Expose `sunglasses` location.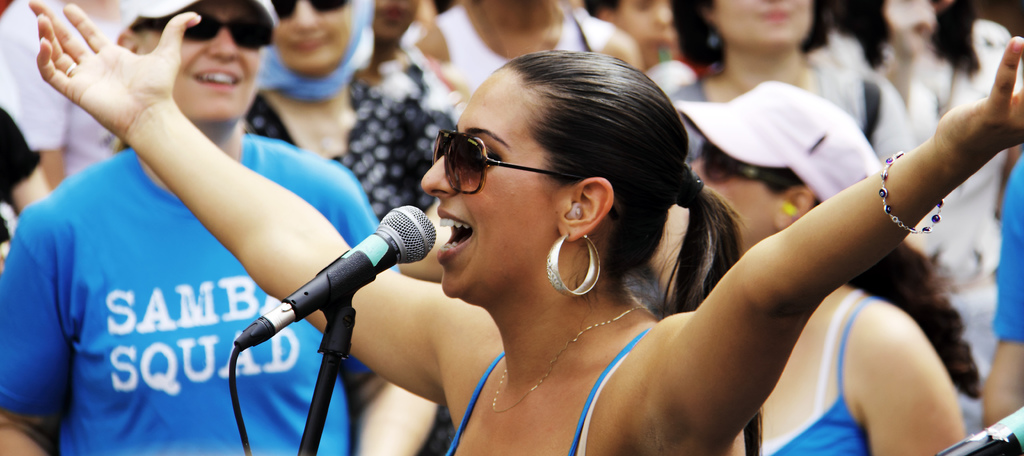
Exposed at bbox=[435, 129, 623, 238].
